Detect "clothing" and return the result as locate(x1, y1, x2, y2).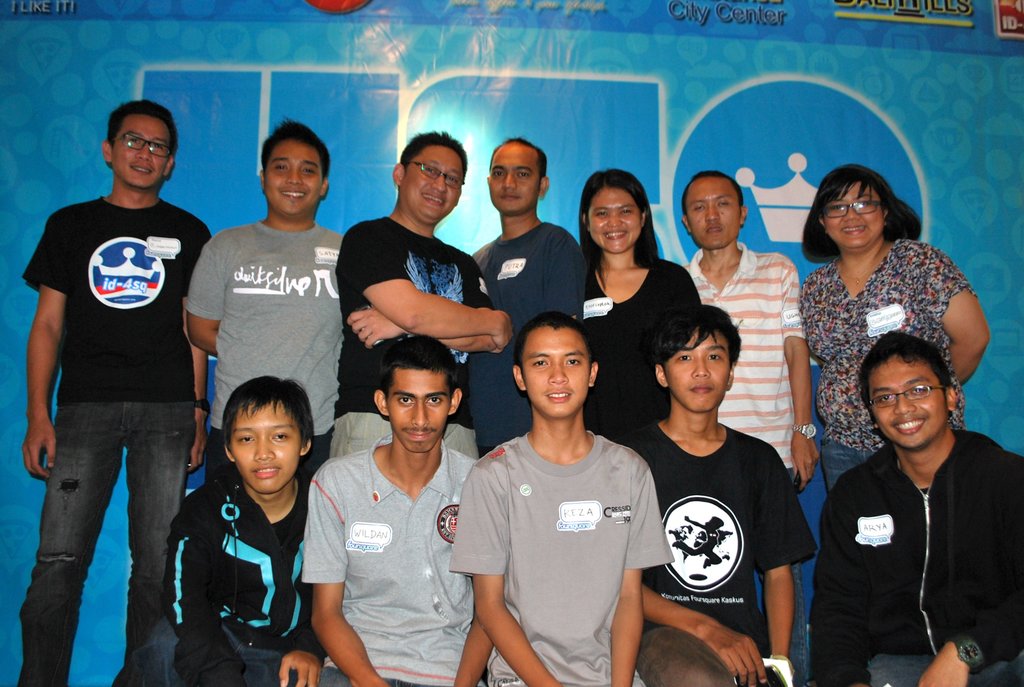
locate(795, 233, 977, 493).
